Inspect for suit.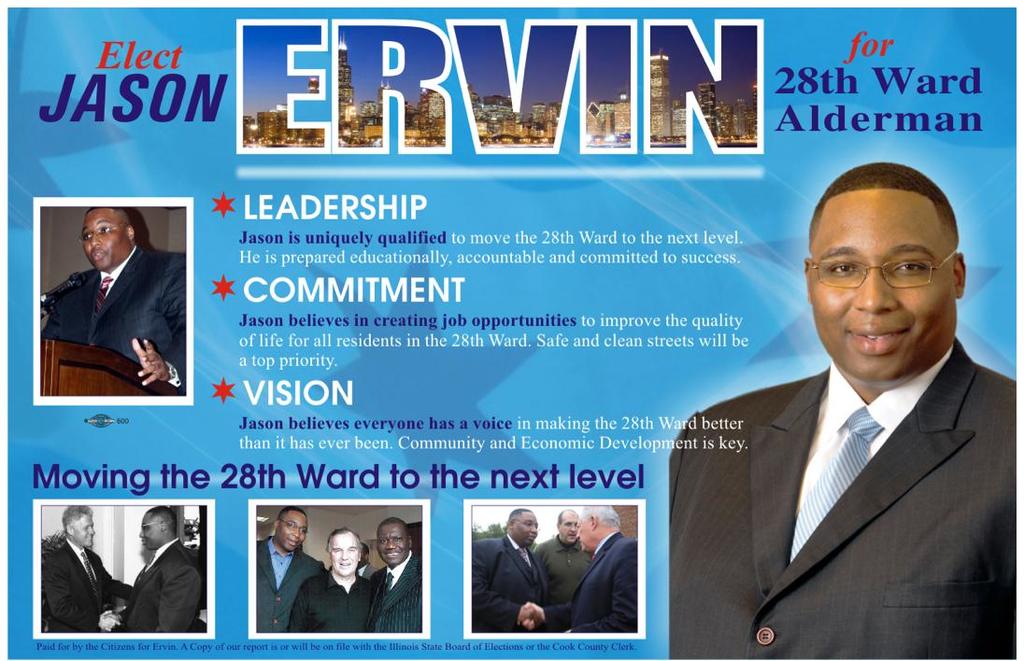
Inspection: [253, 542, 320, 633].
